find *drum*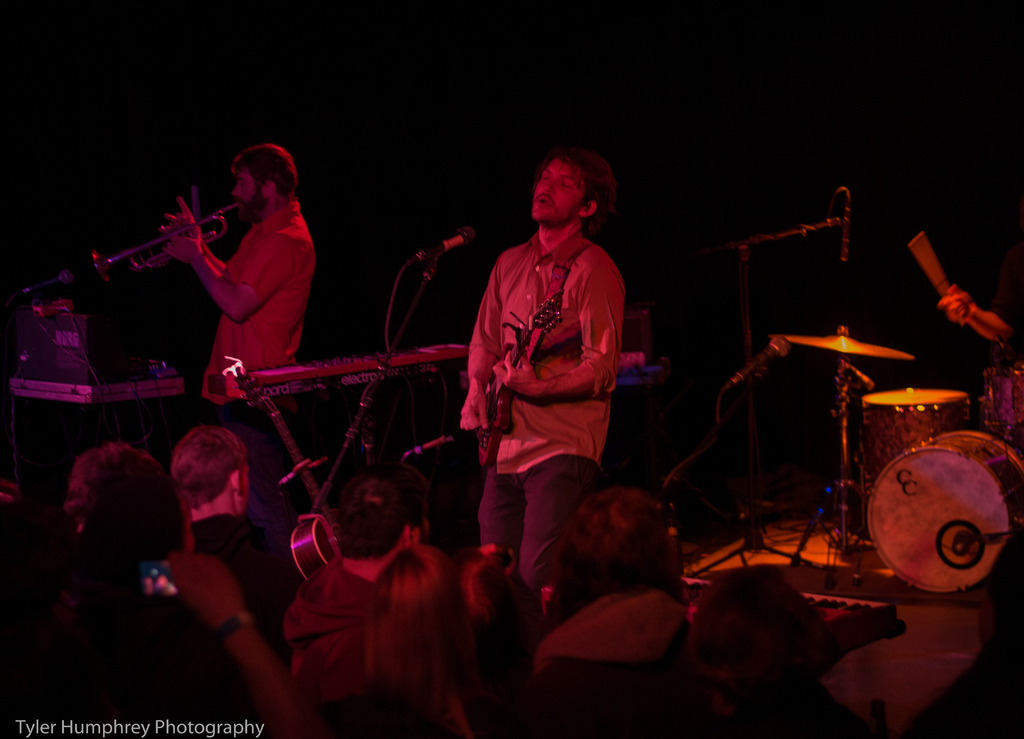
<region>821, 414, 1023, 591</region>
